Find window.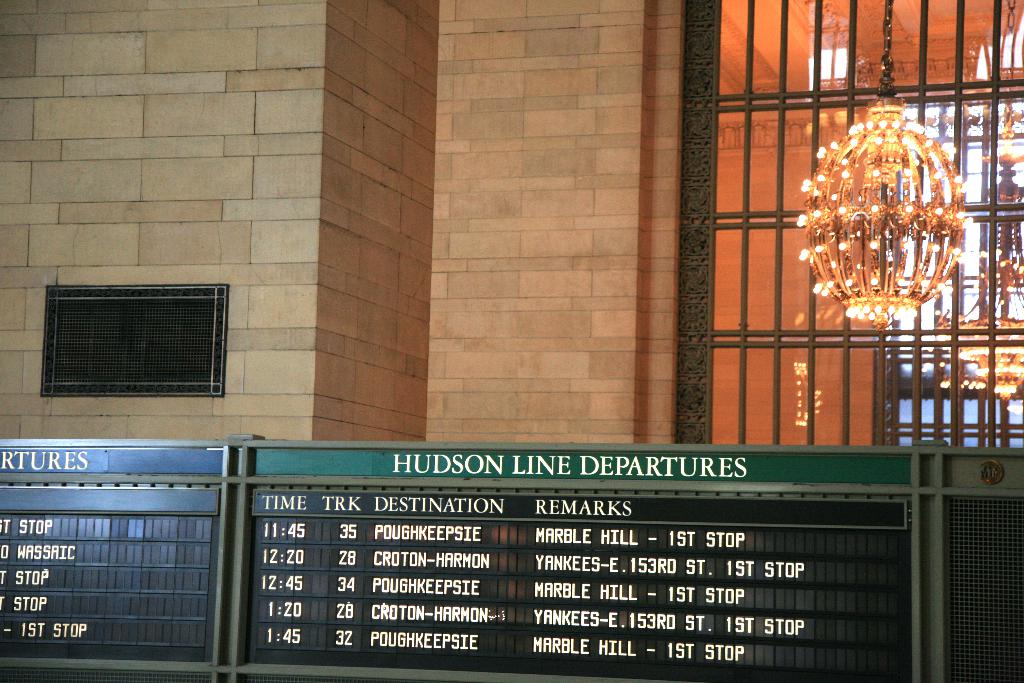
bbox=[30, 277, 221, 404].
